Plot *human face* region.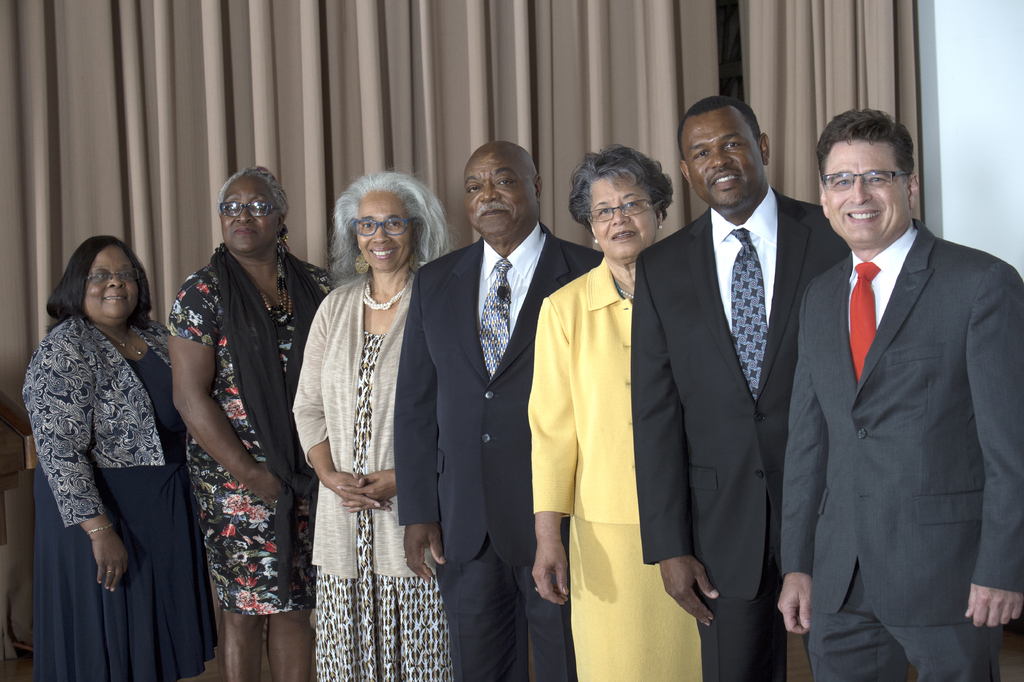
Plotted at x1=224, y1=182, x2=273, y2=251.
